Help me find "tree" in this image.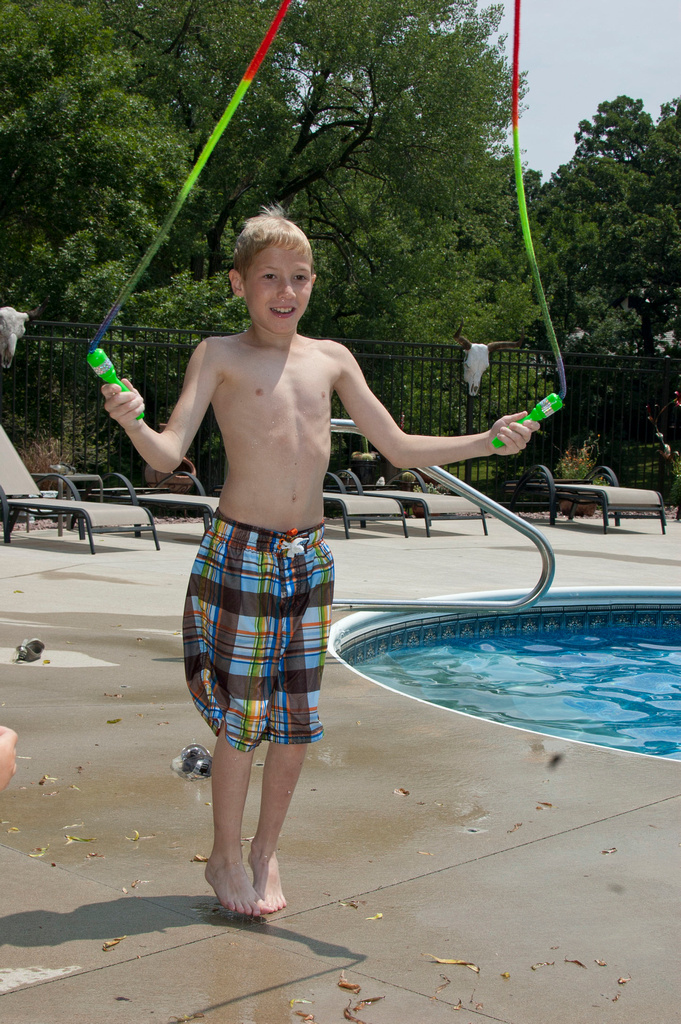
Found it: {"left": 141, "top": 0, "right": 537, "bottom": 364}.
